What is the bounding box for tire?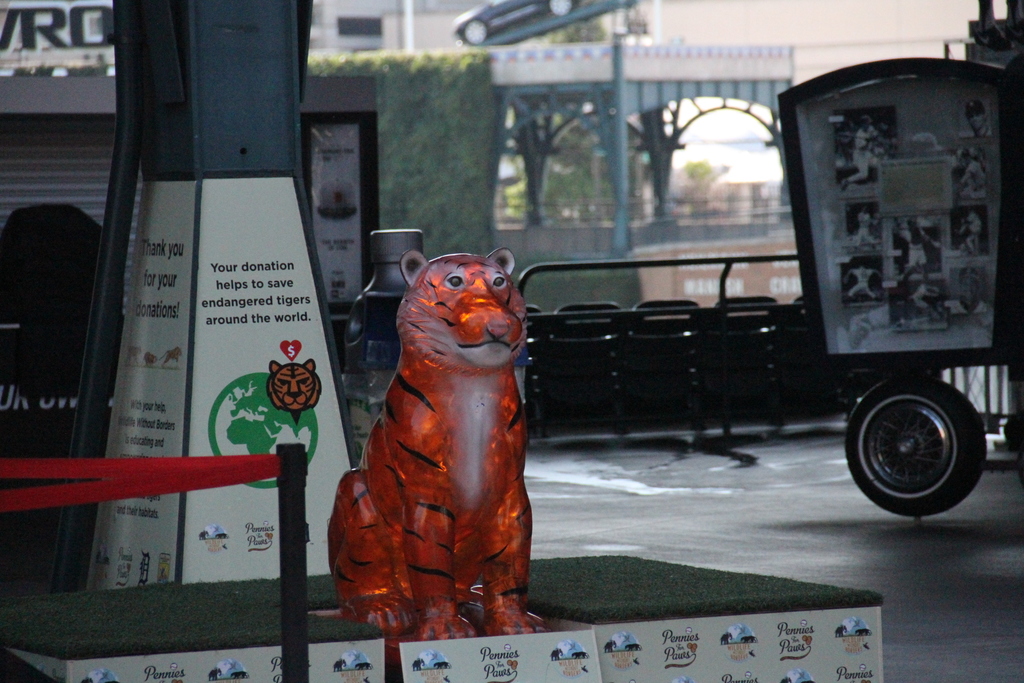
bbox=(859, 370, 987, 521).
